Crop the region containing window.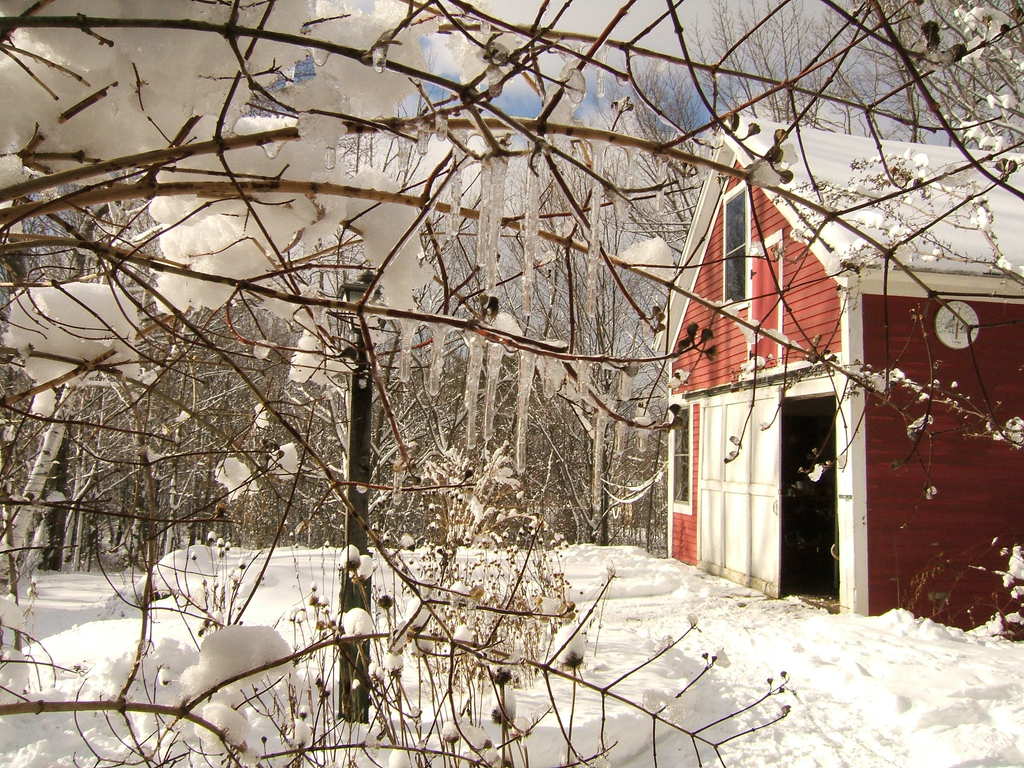
Crop region: (716,179,747,316).
